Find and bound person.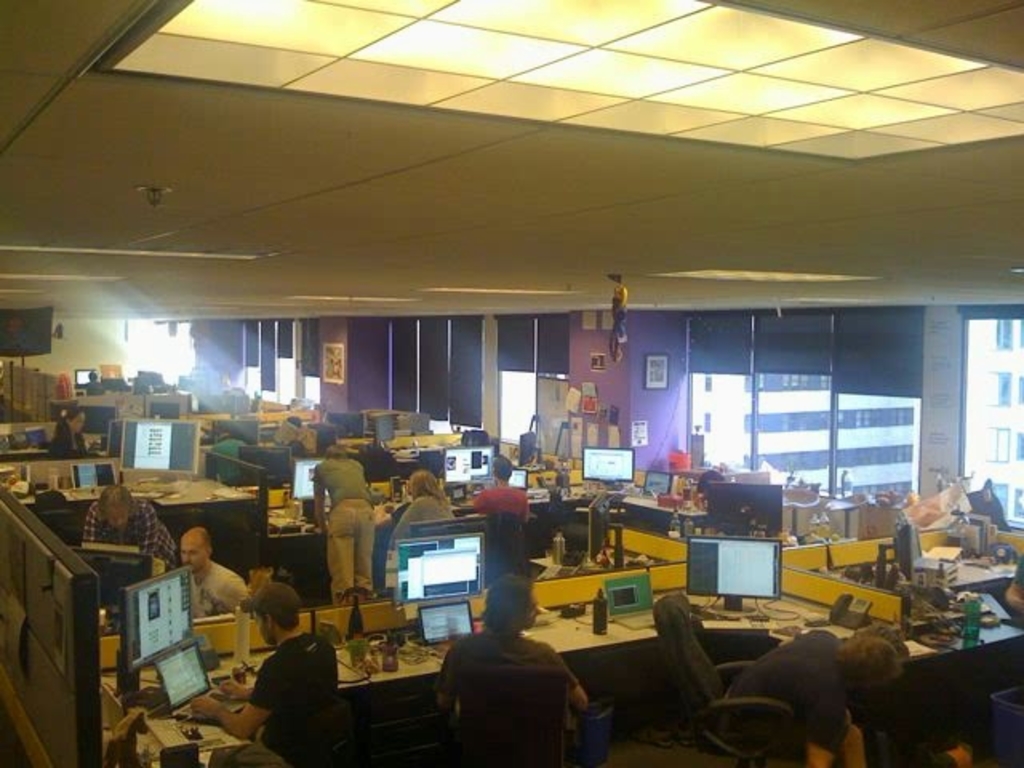
Bound: detection(445, 578, 592, 766).
